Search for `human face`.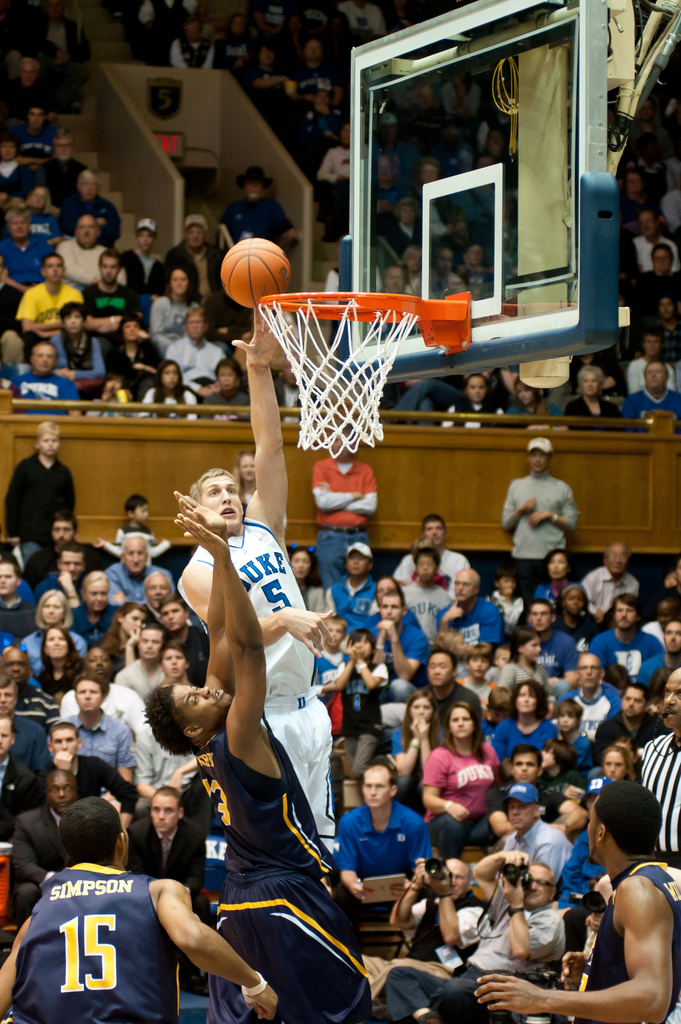
Found at crop(291, 552, 310, 580).
